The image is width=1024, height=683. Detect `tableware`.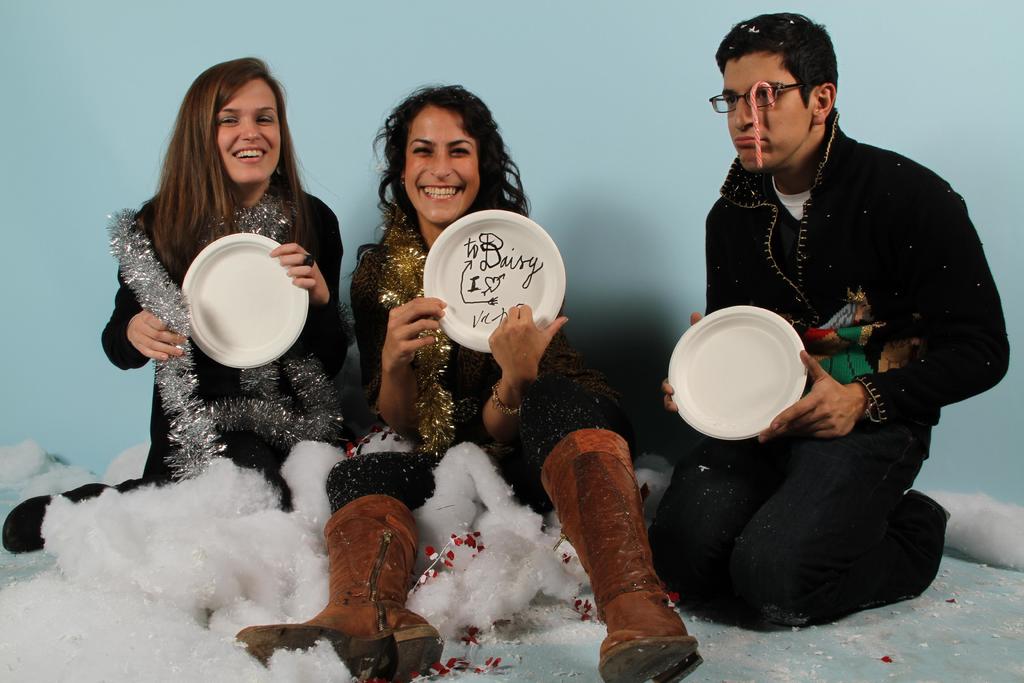
Detection: {"x1": 425, "y1": 204, "x2": 572, "y2": 359}.
